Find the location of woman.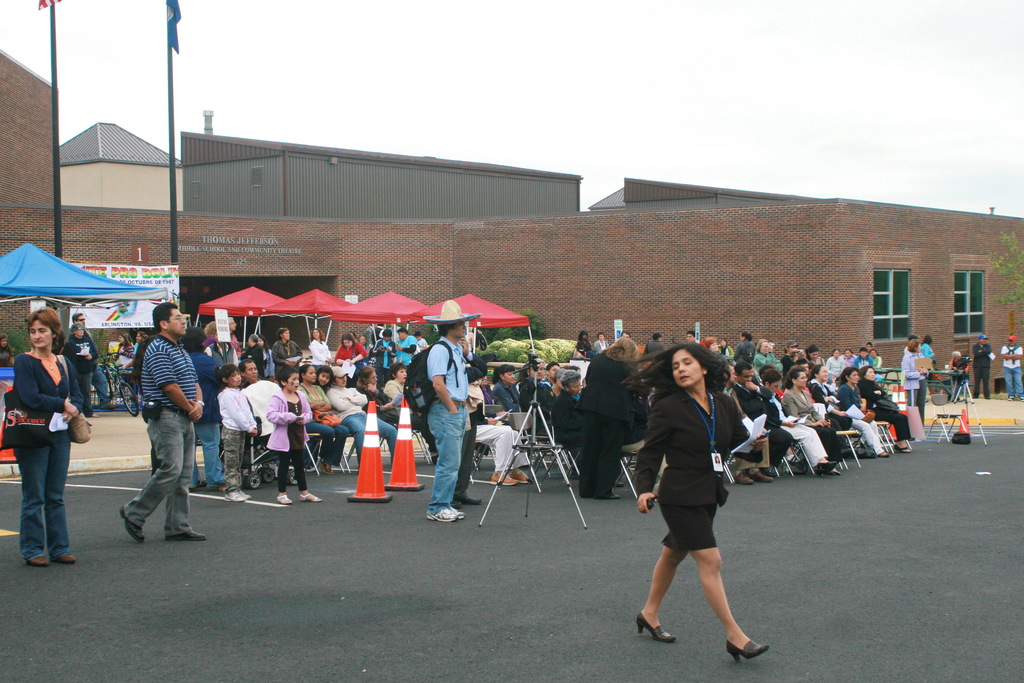
Location: (x1=334, y1=334, x2=369, y2=369).
